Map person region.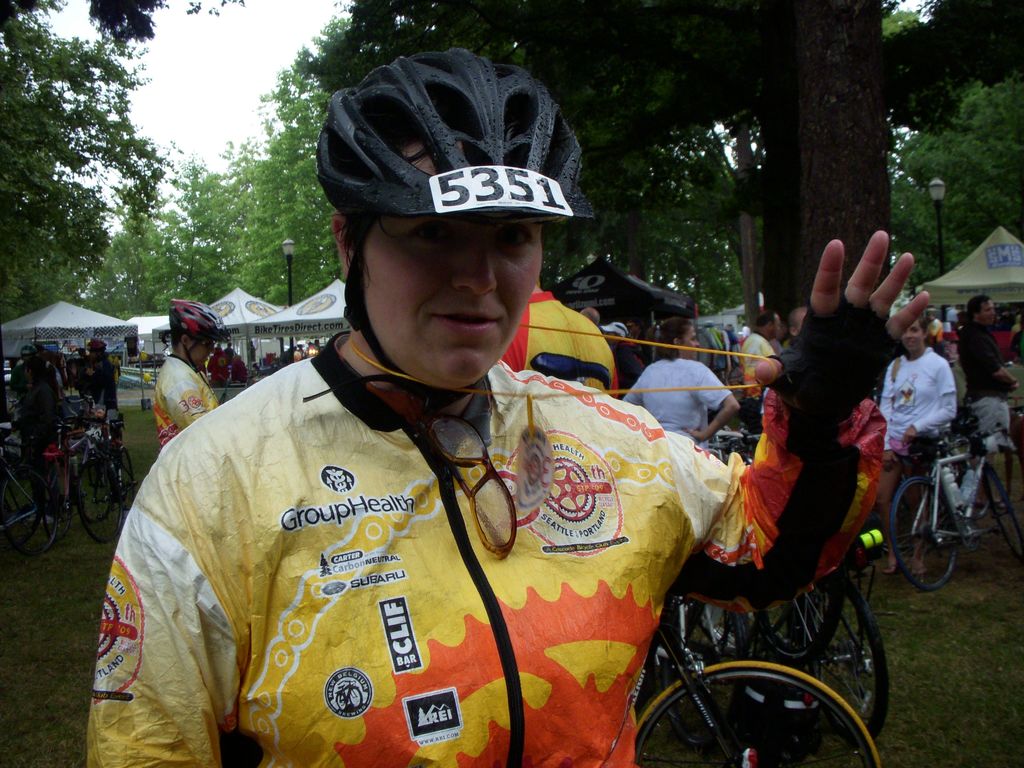
Mapped to (left=878, top=318, right=952, bottom=570).
